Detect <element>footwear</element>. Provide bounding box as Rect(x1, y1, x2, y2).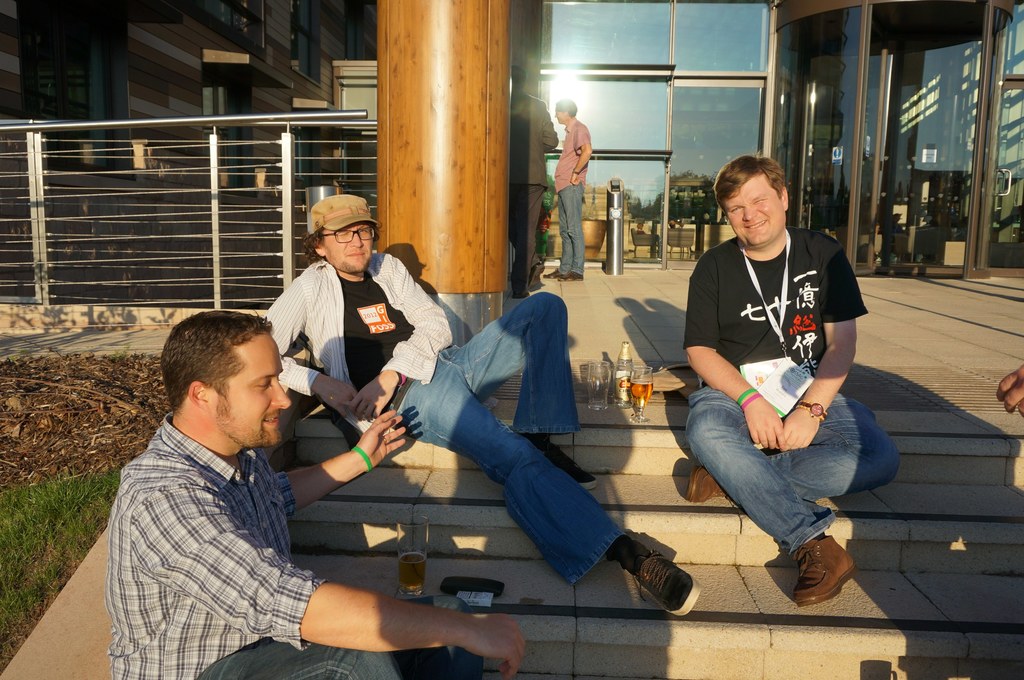
Rect(685, 463, 731, 504).
